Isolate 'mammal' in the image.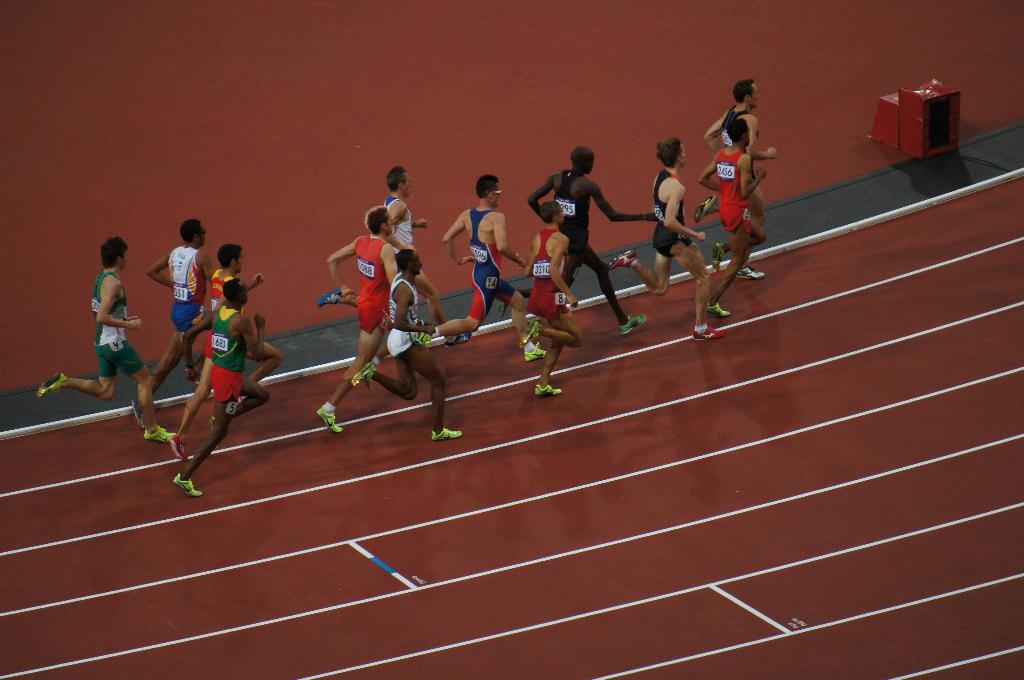
Isolated region: 698 122 766 316.
